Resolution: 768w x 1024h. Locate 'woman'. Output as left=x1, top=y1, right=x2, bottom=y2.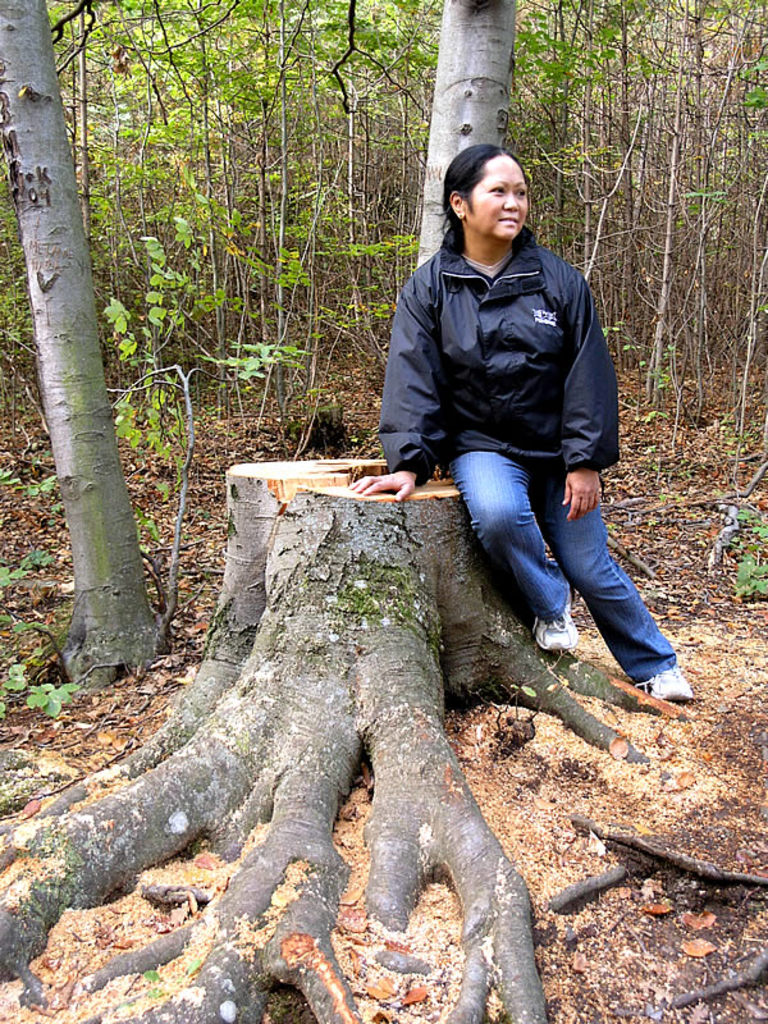
left=370, top=110, right=643, bottom=680.
